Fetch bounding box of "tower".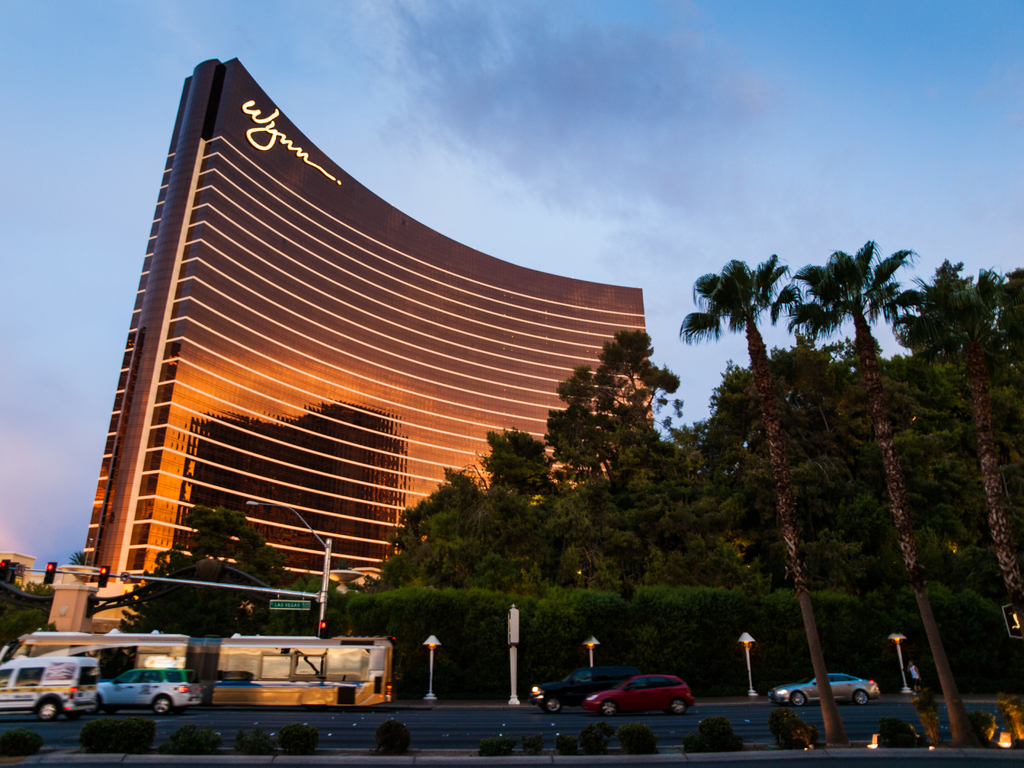
Bbox: rect(83, 62, 642, 579).
